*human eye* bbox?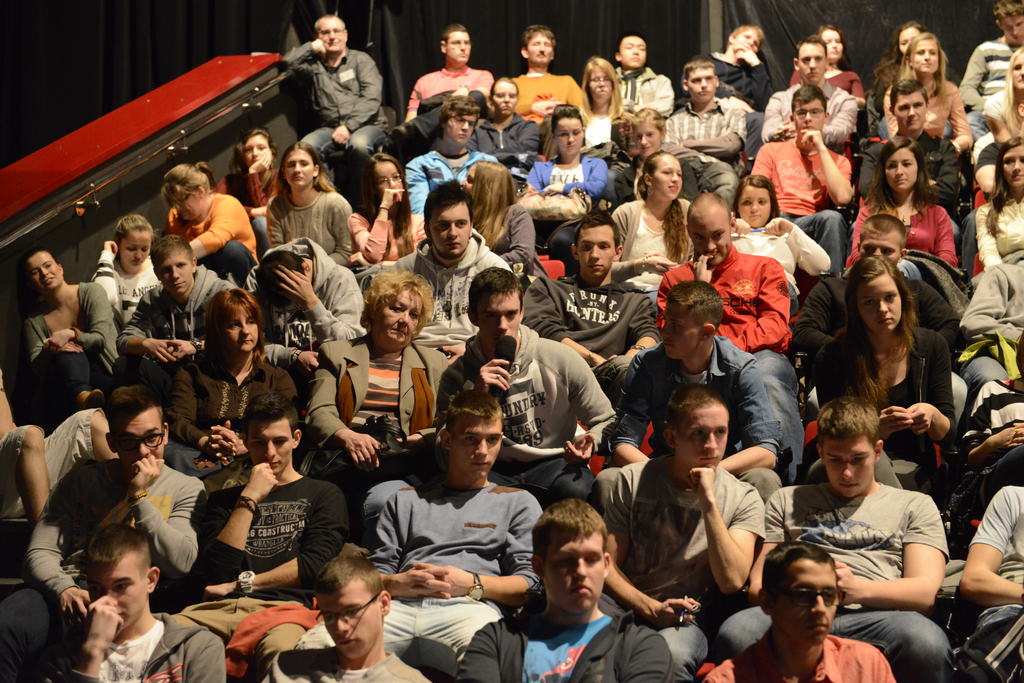
{"x1": 624, "y1": 43, "x2": 634, "y2": 49}
